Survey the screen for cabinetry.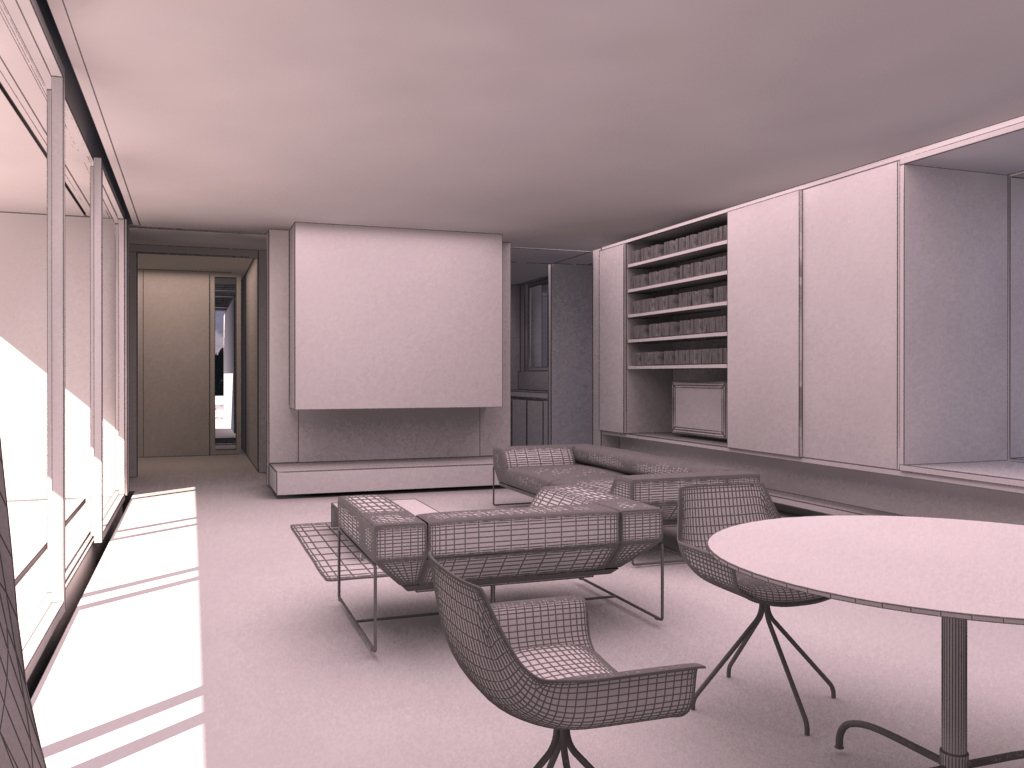
Survey found: rect(613, 194, 812, 458).
